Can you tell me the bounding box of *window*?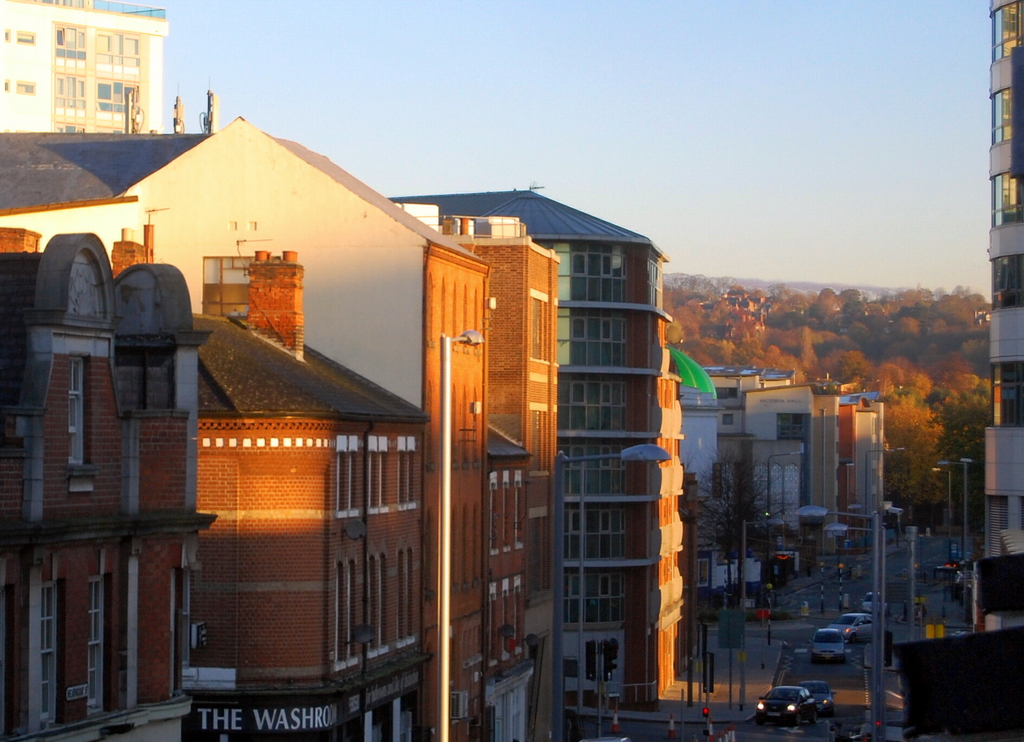
pyautogui.locateOnScreen(580, 637, 621, 680).
